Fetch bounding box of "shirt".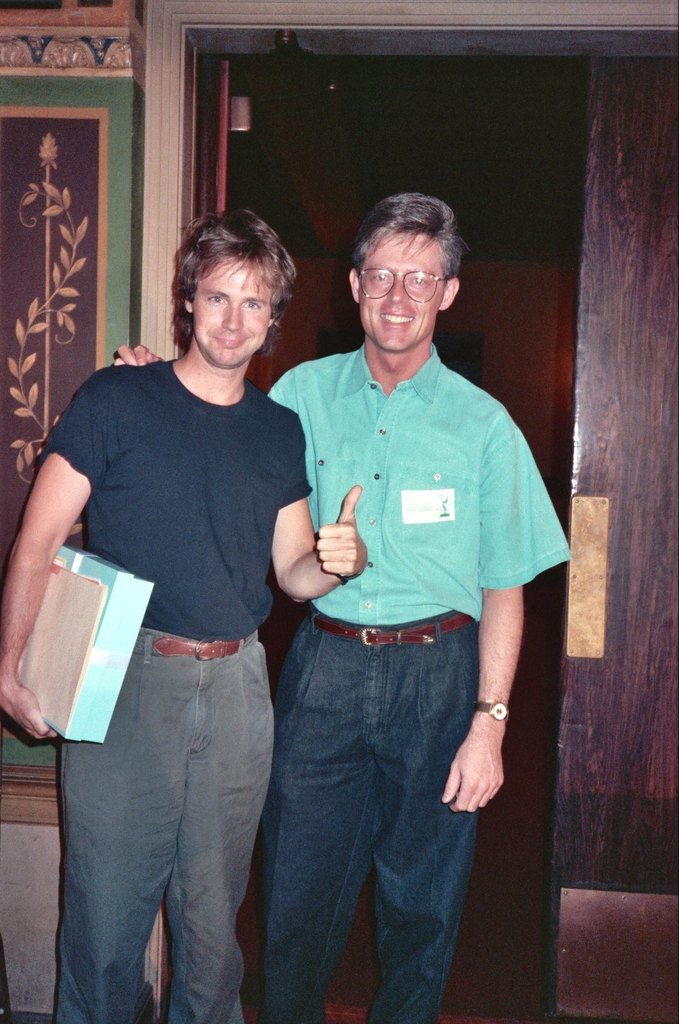
Bbox: rect(266, 344, 573, 627).
